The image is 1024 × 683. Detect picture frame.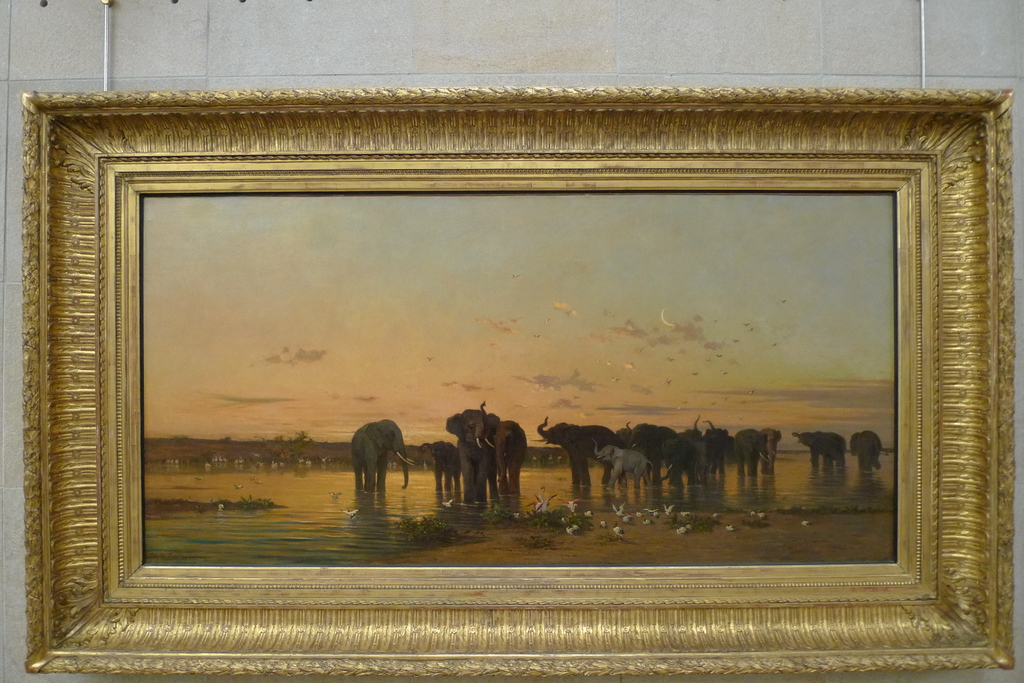
Detection: x1=21, y1=87, x2=1017, y2=671.
